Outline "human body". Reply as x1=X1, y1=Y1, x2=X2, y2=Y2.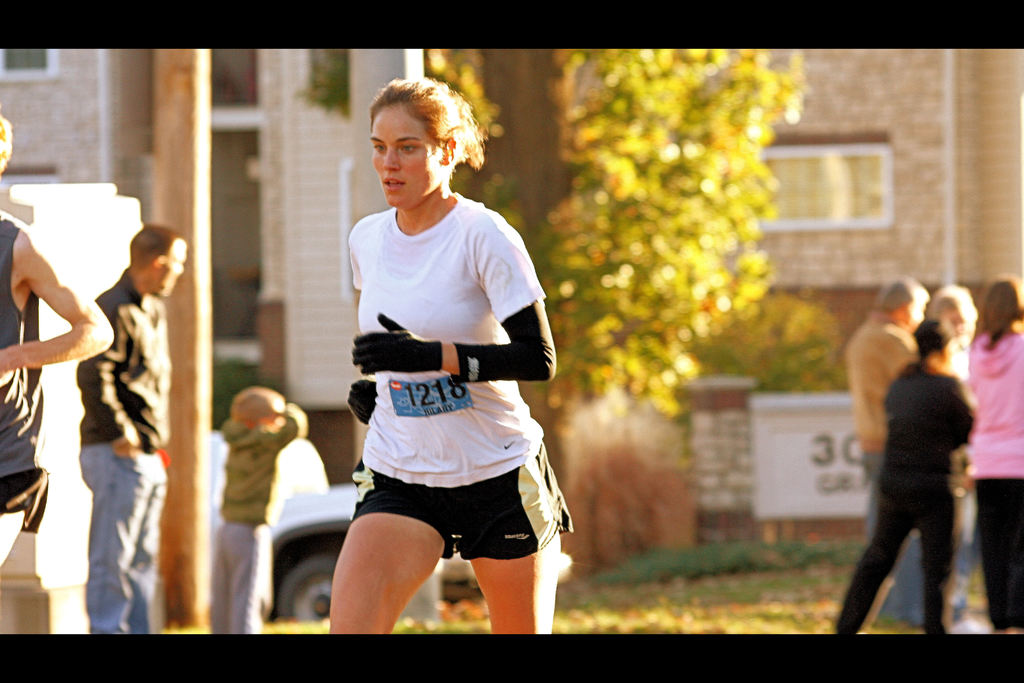
x1=0, y1=109, x2=114, y2=528.
